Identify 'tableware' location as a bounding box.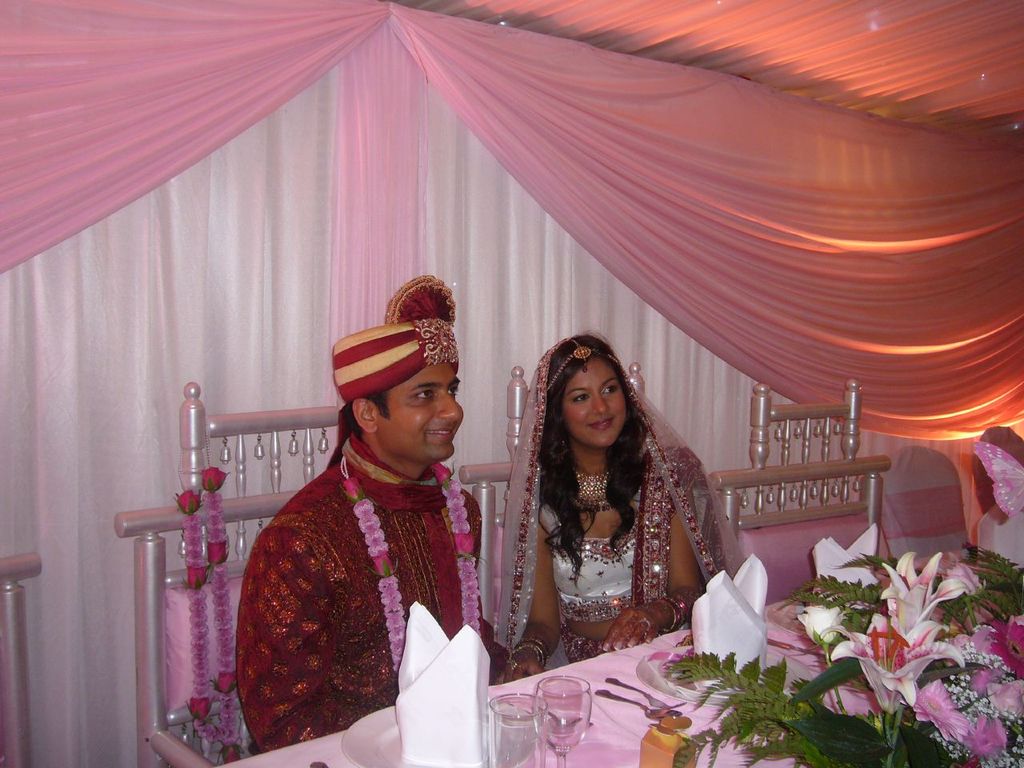
bbox(340, 698, 526, 767).
